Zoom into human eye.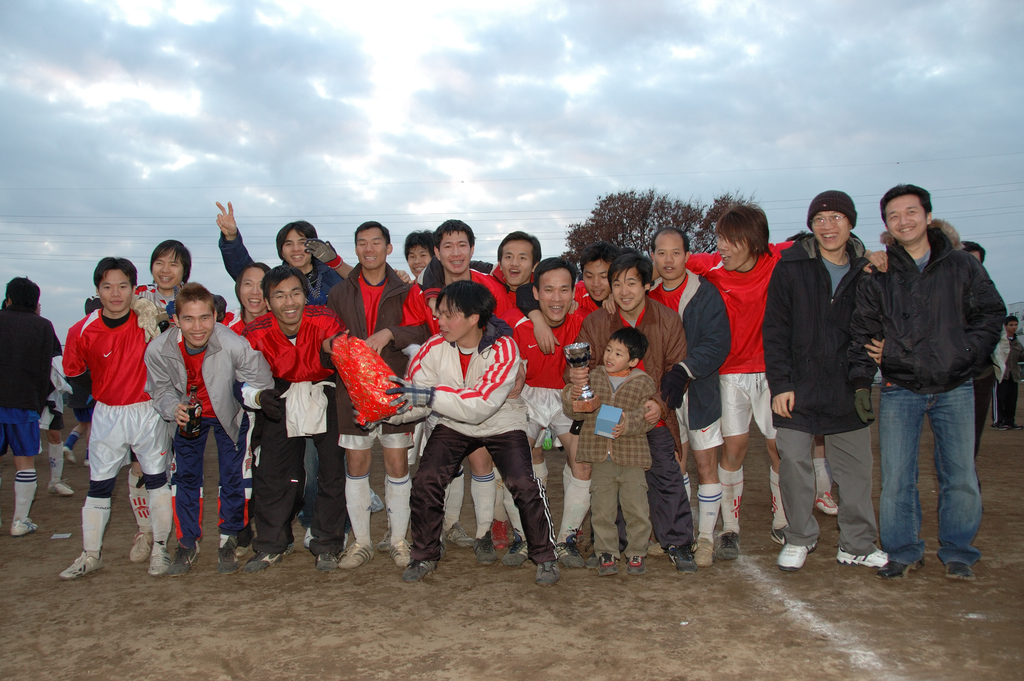
Zoom target: 583/272/593/279.
